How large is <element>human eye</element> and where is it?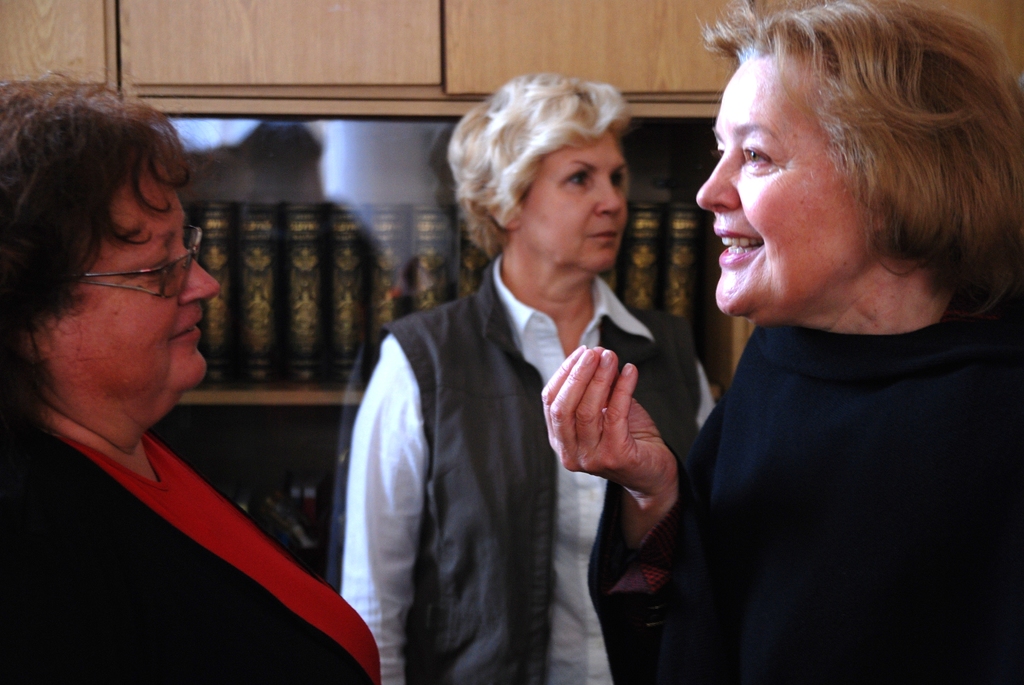
Bounding box: {"x1": 125, "y1": 246, "x2": 177, "y2": 289}.
